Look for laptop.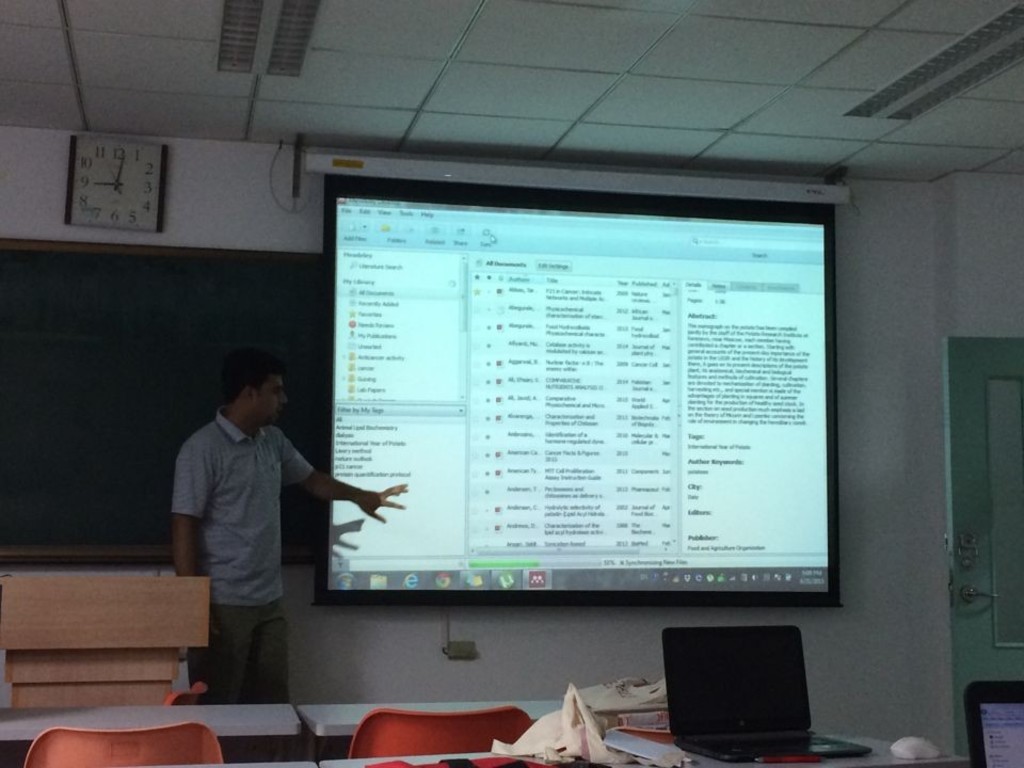
Found: 653, 615, 822, 758.
